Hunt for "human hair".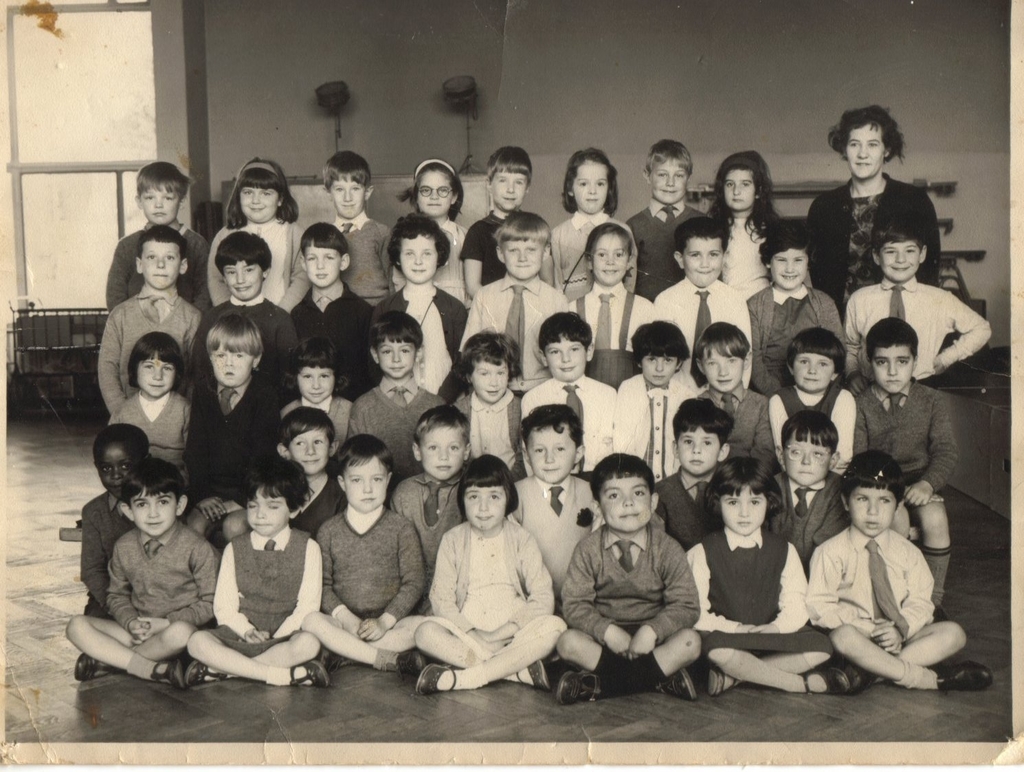
Hunted down at {"left": 671, "top": 396, "right": 735, "bottom": 450}.
